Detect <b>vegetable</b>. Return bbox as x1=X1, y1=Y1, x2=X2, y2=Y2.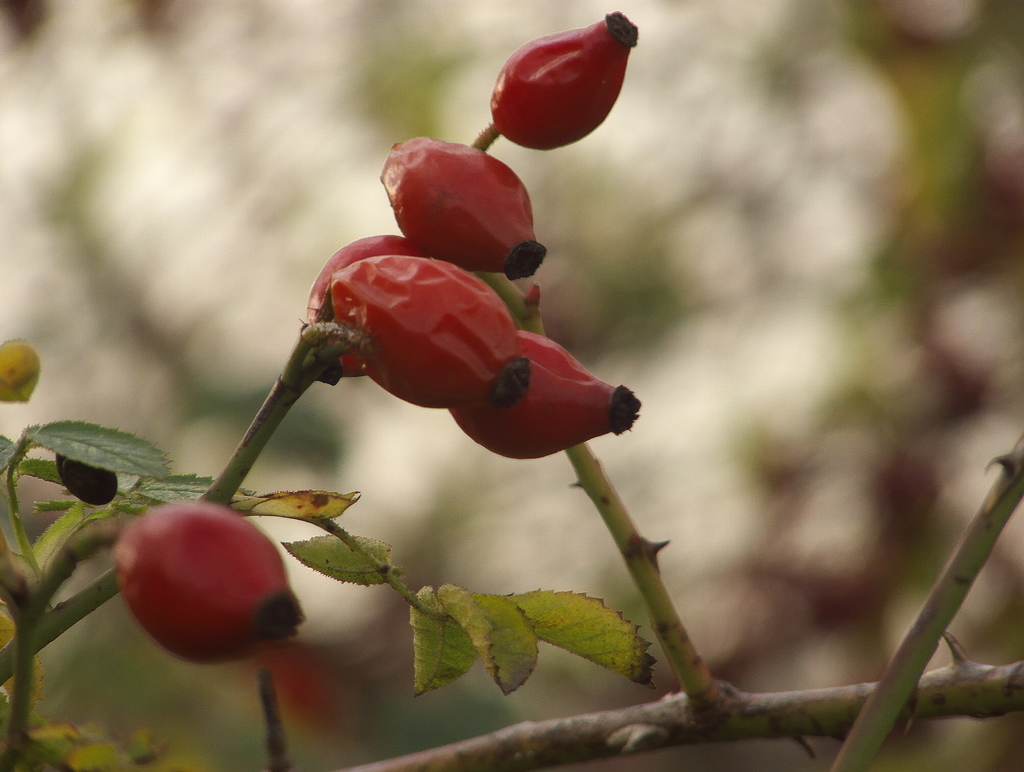
x1=310, y1=234, x2=422, y2=376.
